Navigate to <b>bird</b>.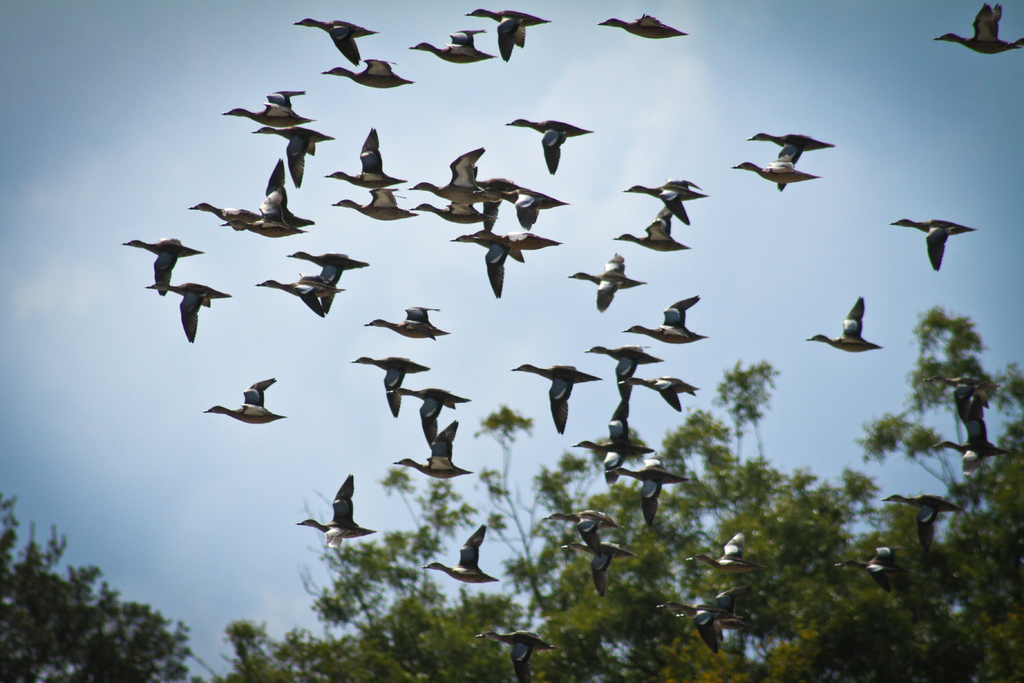
Navigation target: (897,204,988,271).
